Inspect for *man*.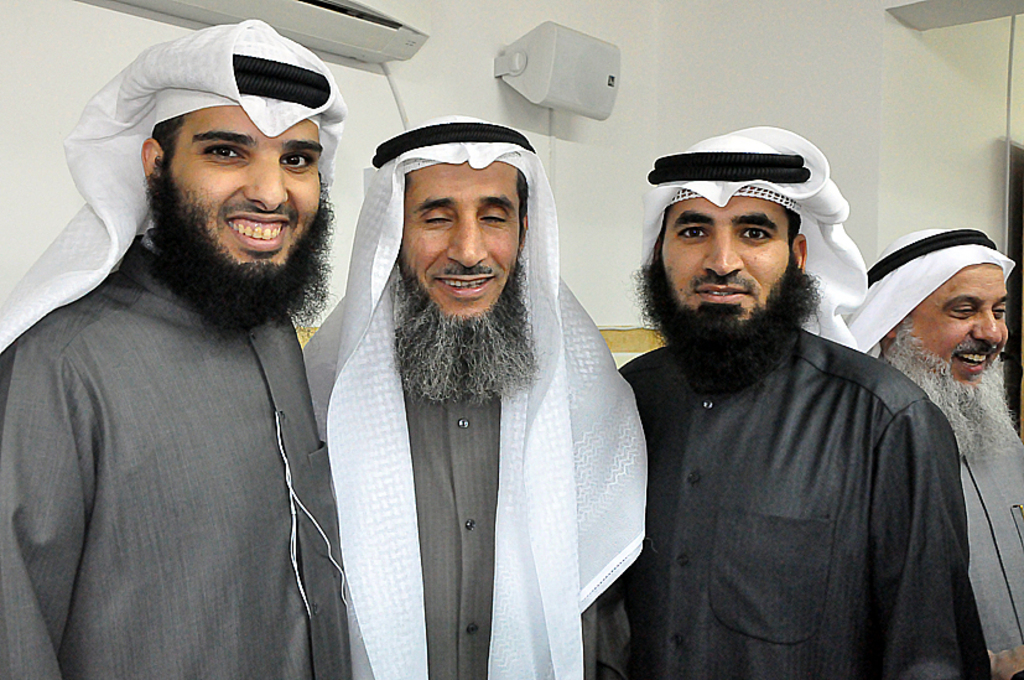
Inspection: detection(575, 82, 992, 669).
